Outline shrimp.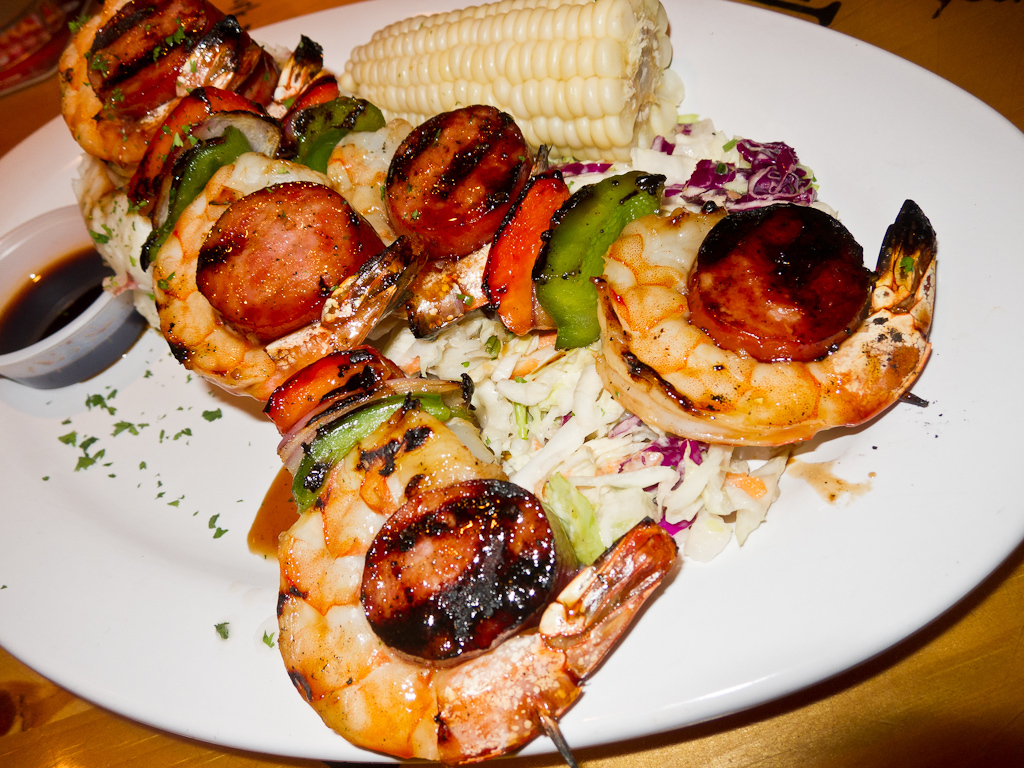
Outline: 586/199/936/449.
